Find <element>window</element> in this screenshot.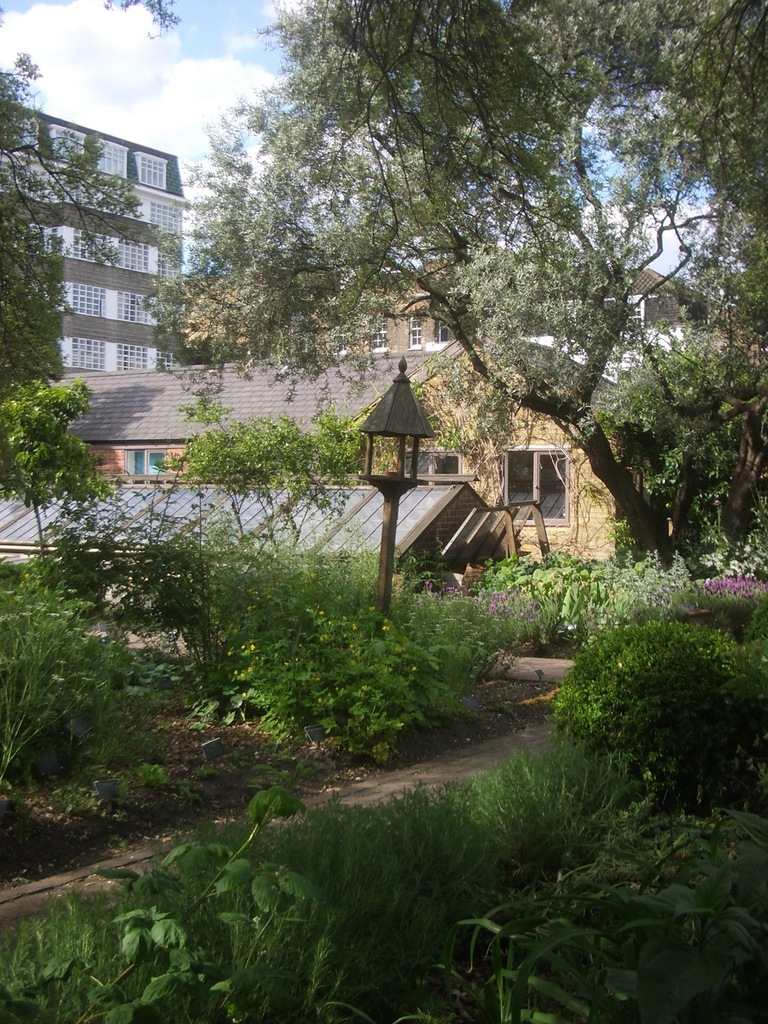
The bounding box for <element>window</element> is [left=115, top=340, right=150, bottom=377].
